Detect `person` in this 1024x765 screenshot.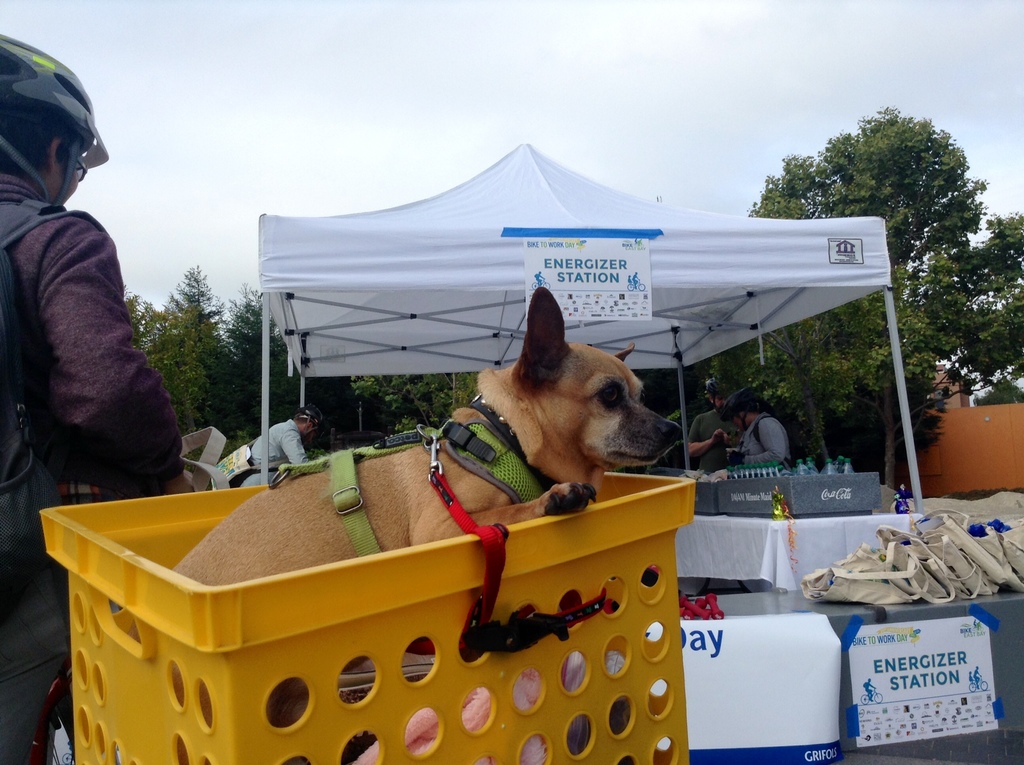
Detection: Rect(684, 371, 746, 475).
